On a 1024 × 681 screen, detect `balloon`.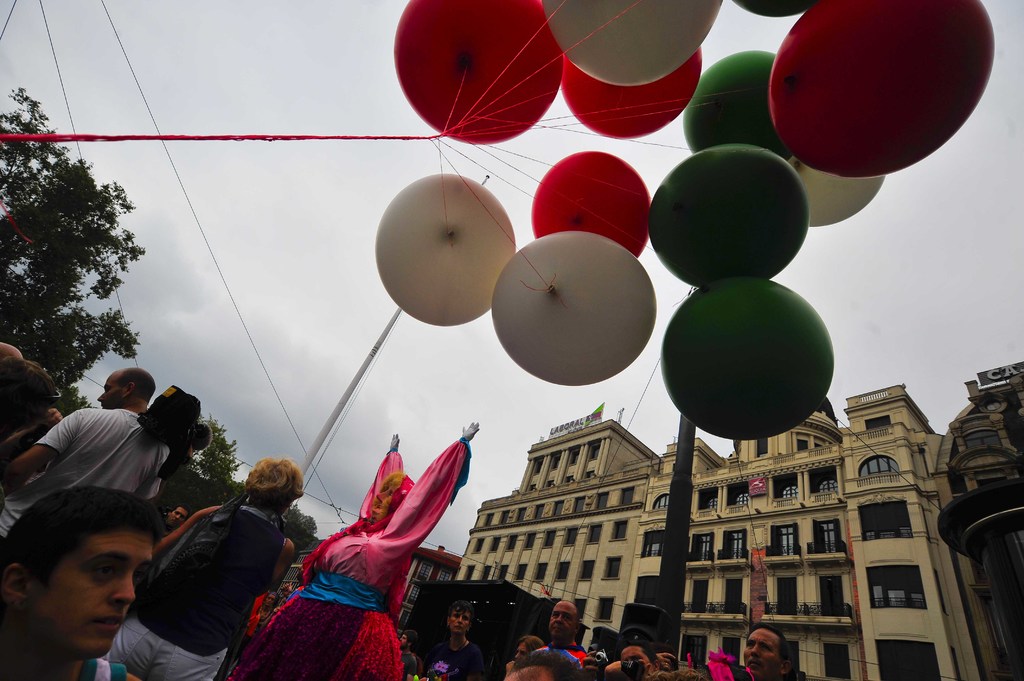
(649, 142, 813, 287).
